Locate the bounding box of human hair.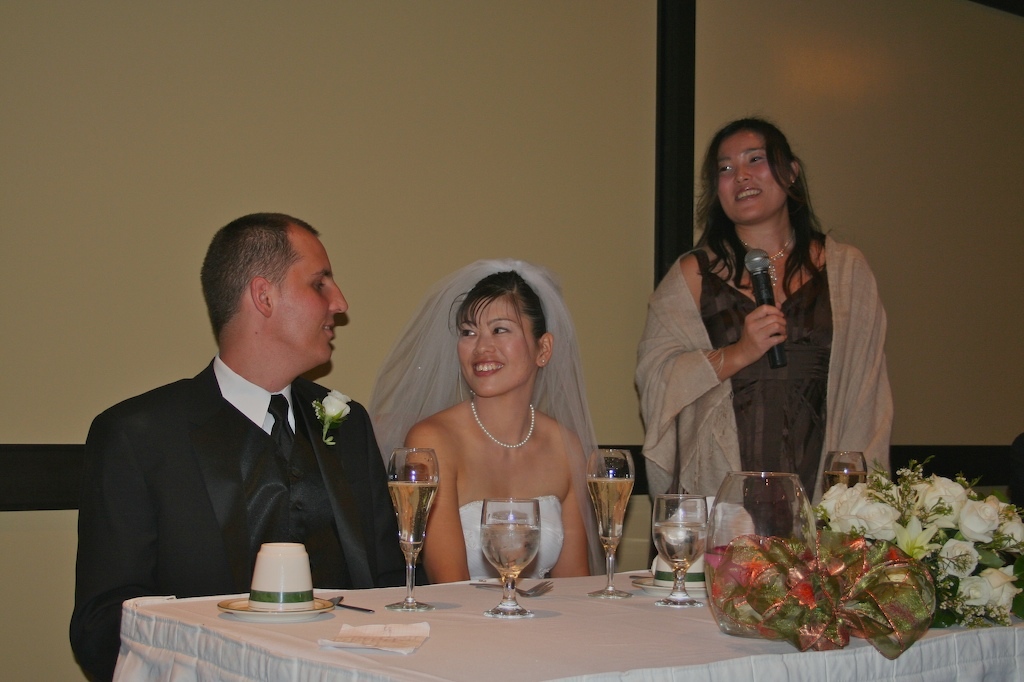
Bounding box: (left=692, top=108, right=831, bottom=315).
